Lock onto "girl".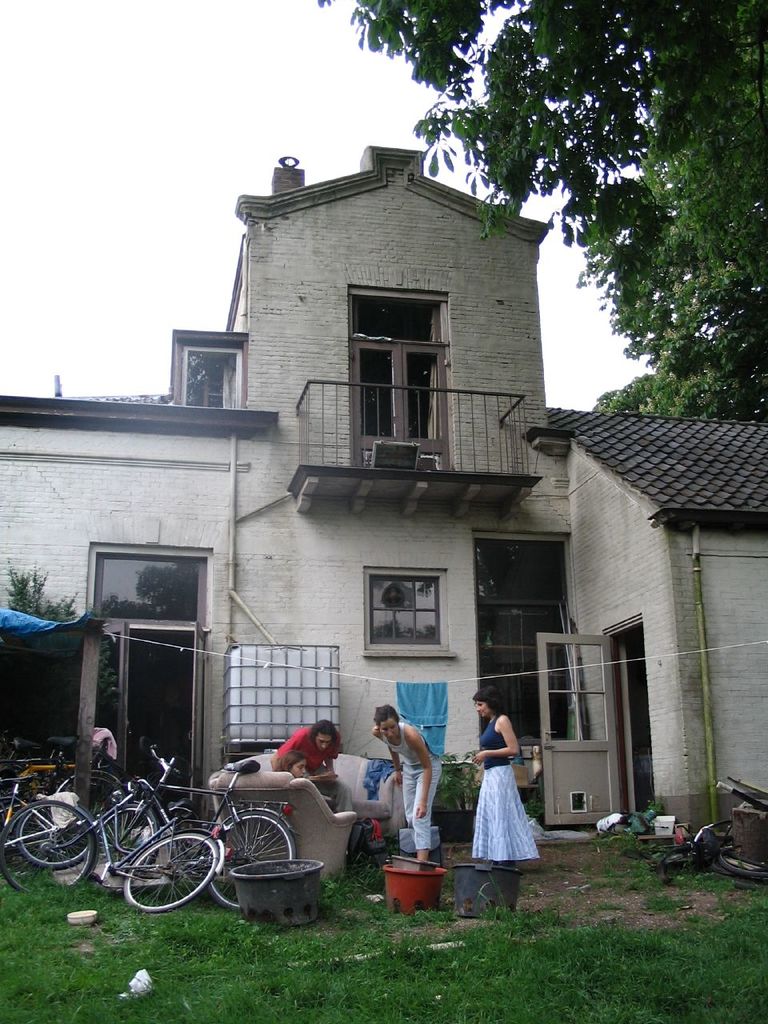
Locked: [276, 753, 310, 778].
